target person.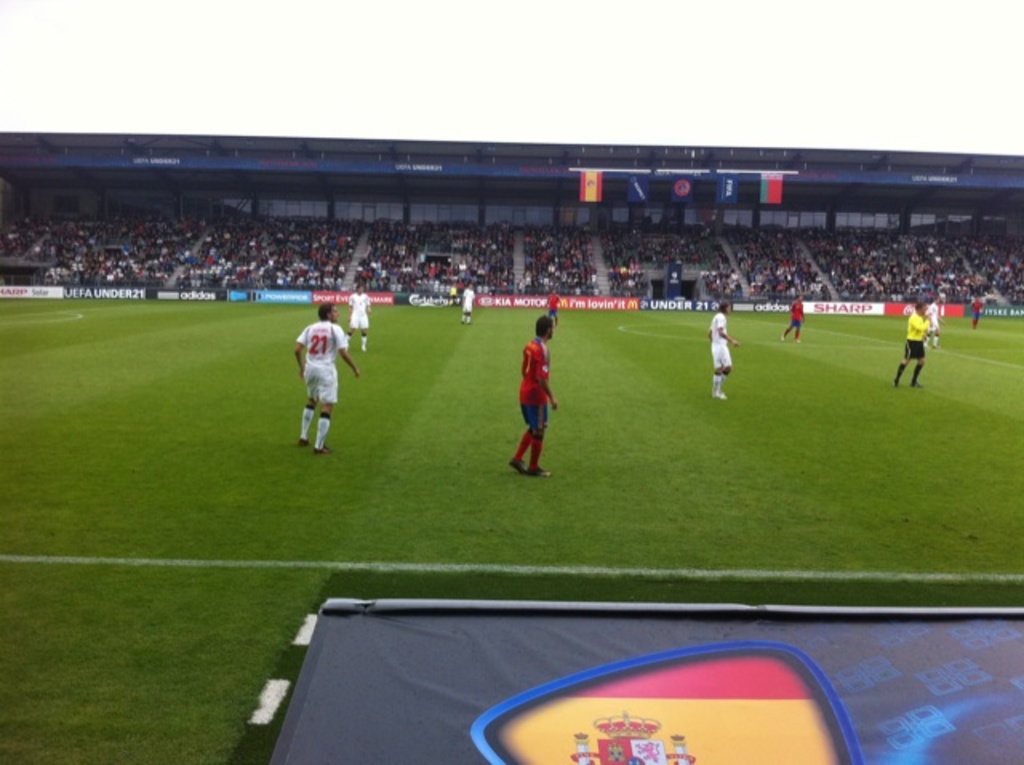
Target region: [x1=893, y1=301, x2=934, y2=389].
